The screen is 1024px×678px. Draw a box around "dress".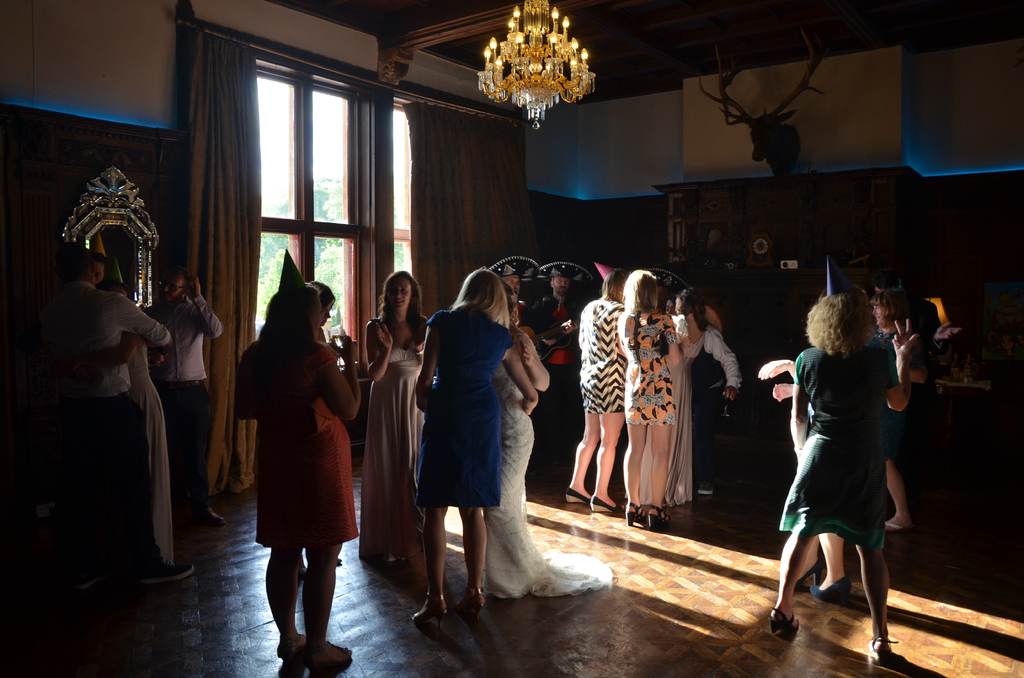
[130, 343, 173, 563].
